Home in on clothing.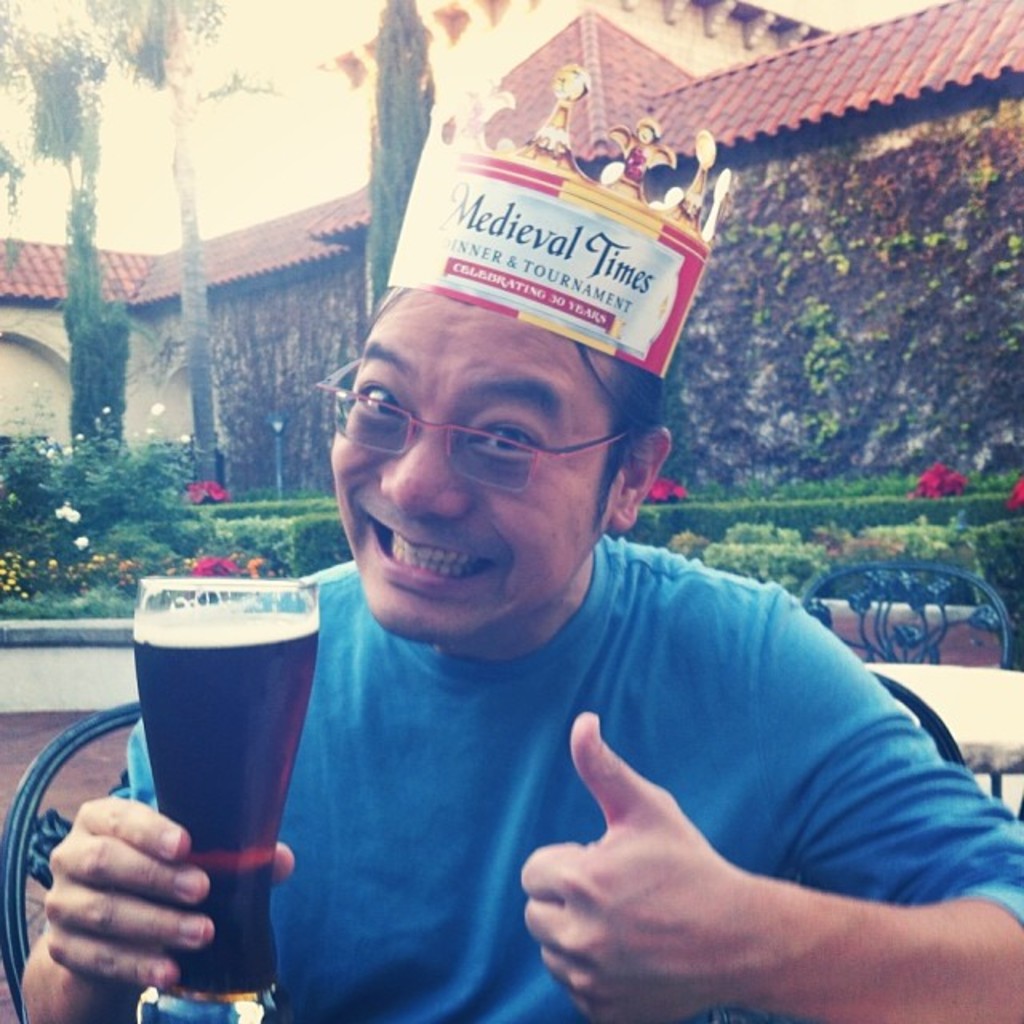
Homed in at {"left": 222, "top": 466, "right": 973, "bottom": 1003}.
